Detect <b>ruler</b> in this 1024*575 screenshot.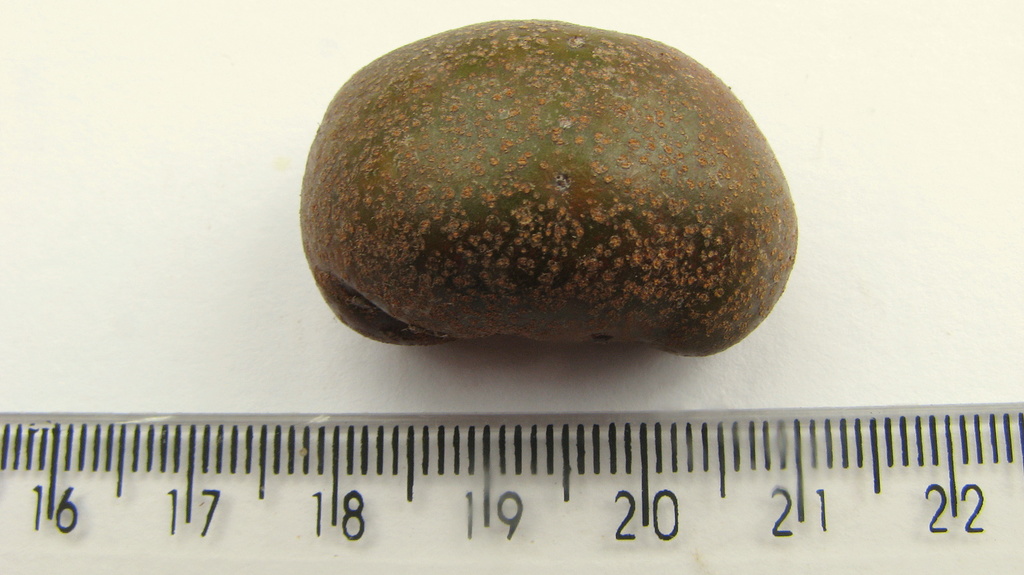
Detection: box(0, 400, 1021, 570).
